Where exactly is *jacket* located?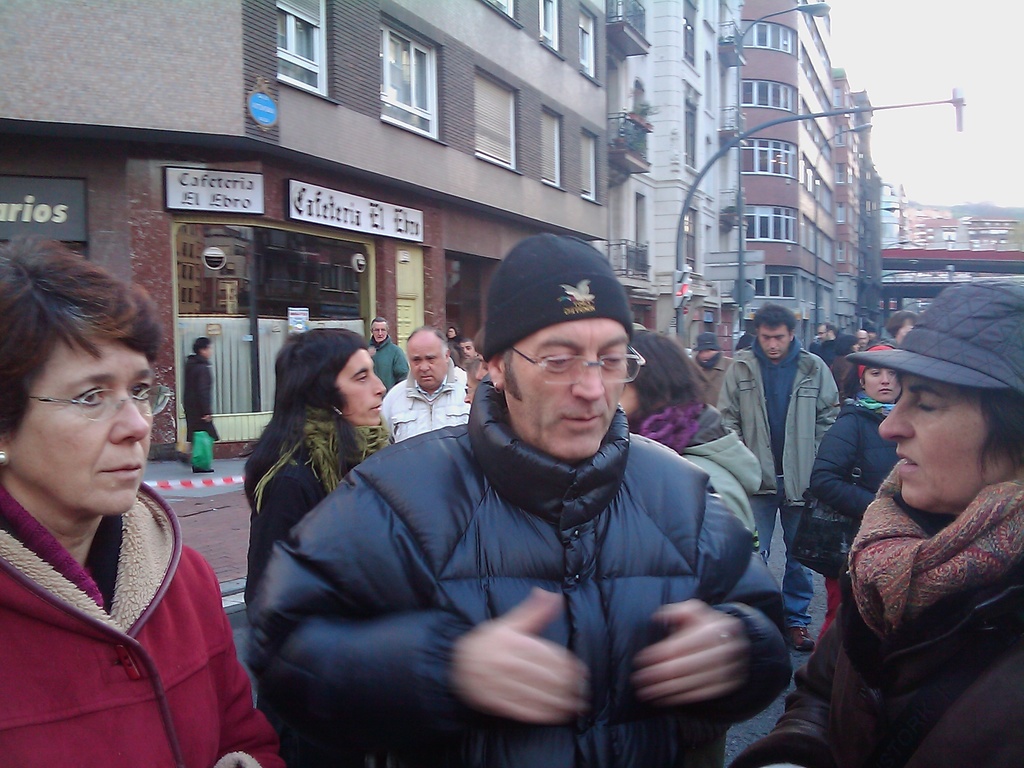
Its bounding box is detection(728, 580, 1023, 767).
